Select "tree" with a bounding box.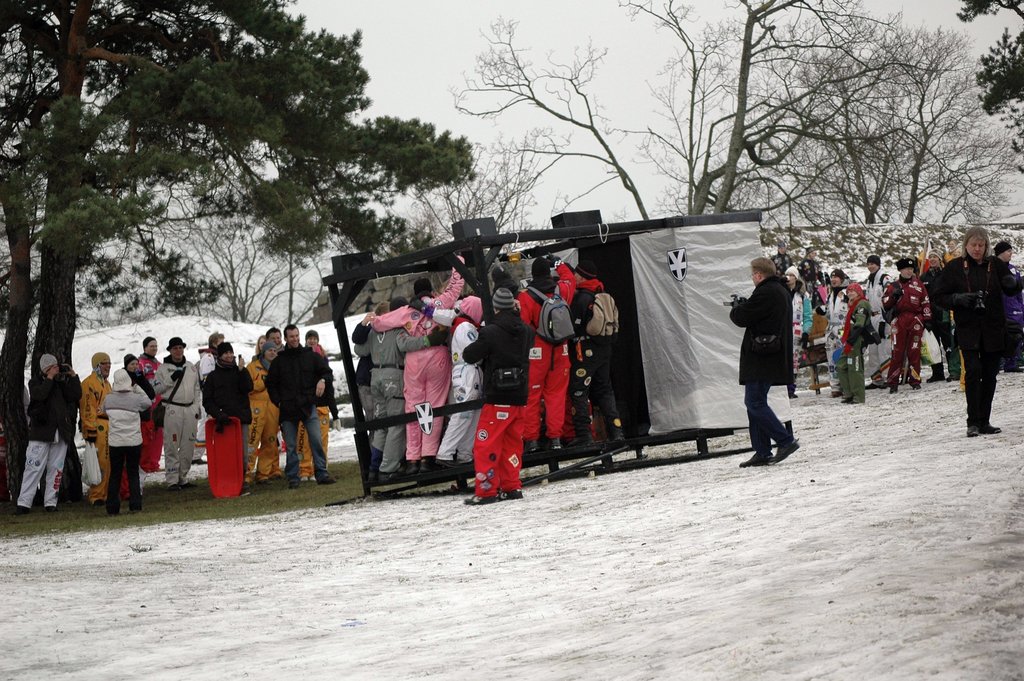
<region>781, 16, 1011, 226</region>.
